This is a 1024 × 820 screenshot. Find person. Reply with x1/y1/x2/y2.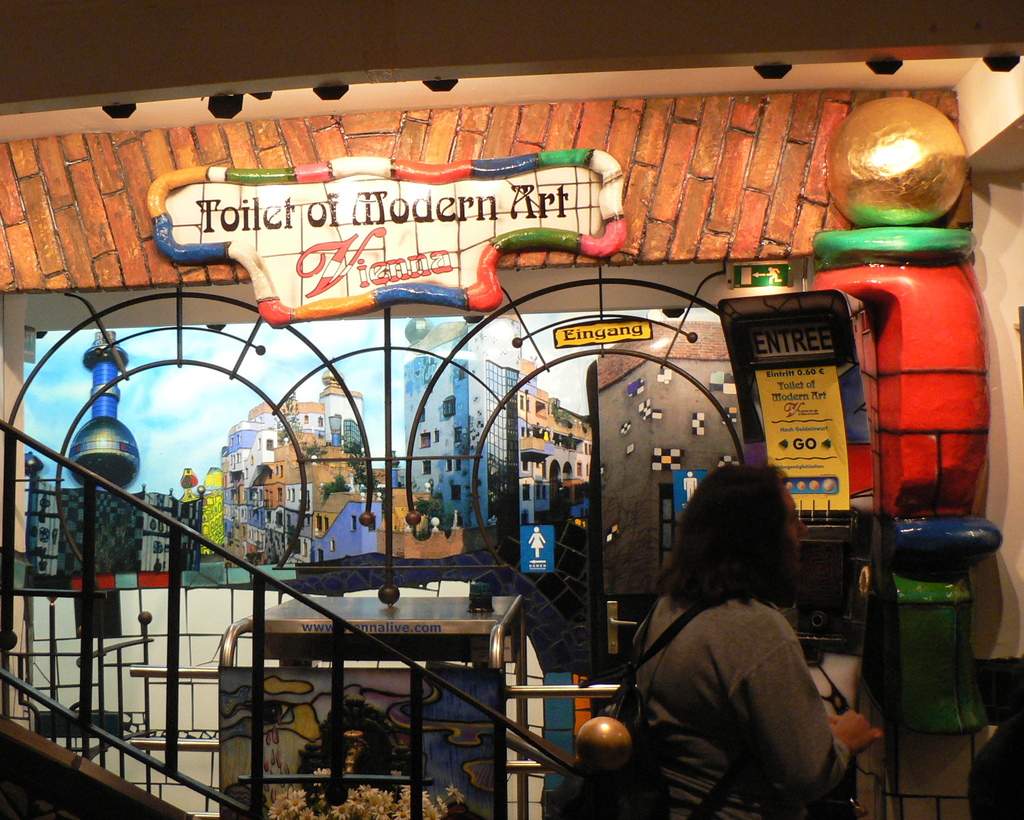
684/470/694/497.
